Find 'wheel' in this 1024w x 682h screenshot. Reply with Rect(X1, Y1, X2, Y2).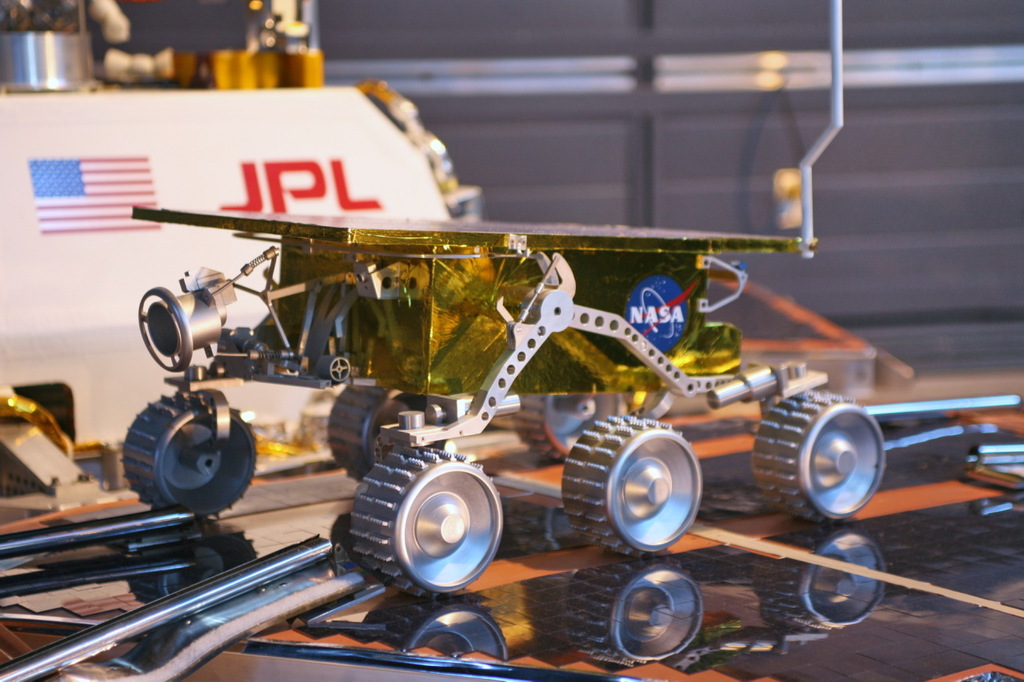
Rect(348, 443, 506, 601).
